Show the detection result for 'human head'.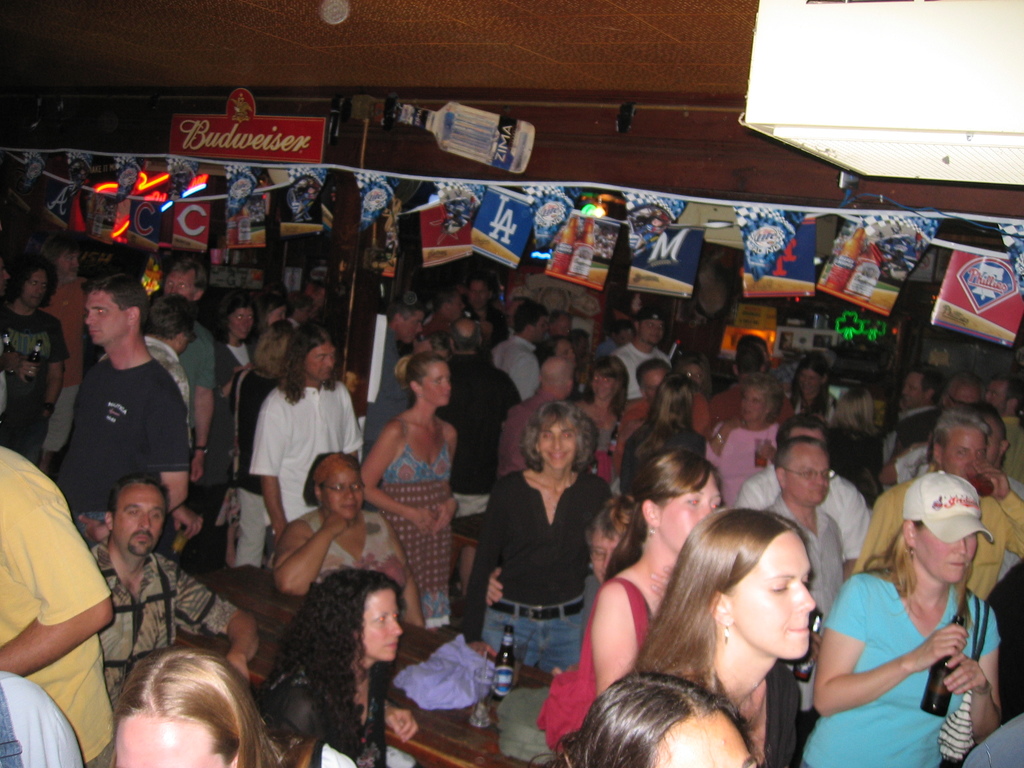
<bbox>433, 285, 464, 323</bbox>.
